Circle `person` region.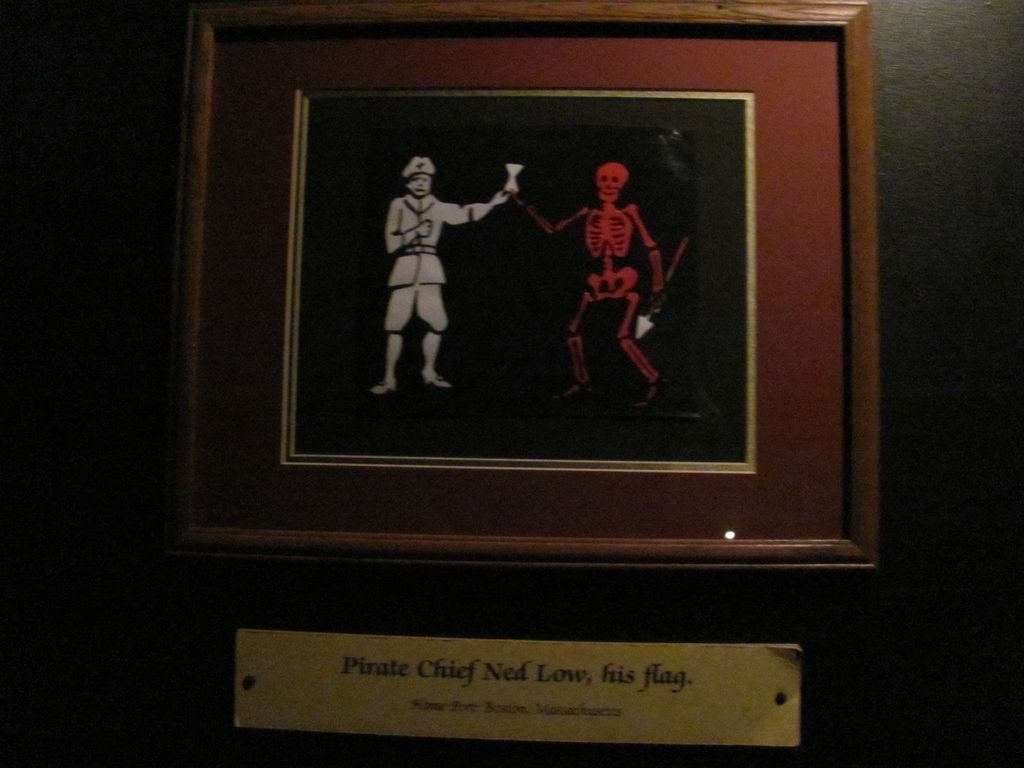
Region: 369 154 510 392.
